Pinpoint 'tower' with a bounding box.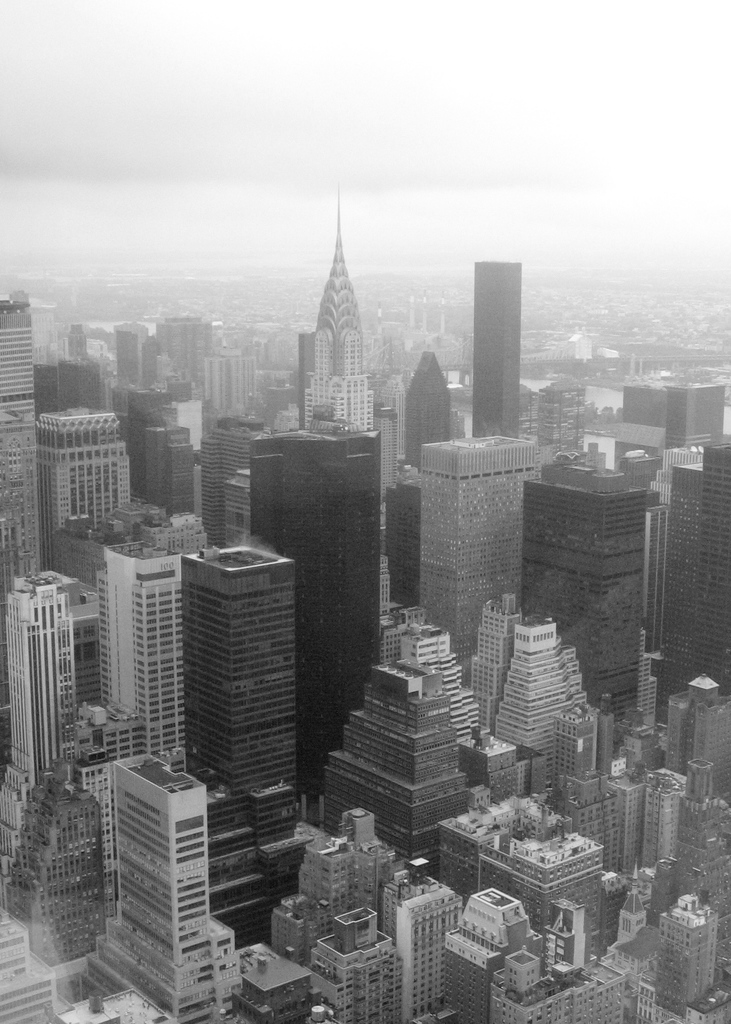
select_region(207, 419, 265, 542).
